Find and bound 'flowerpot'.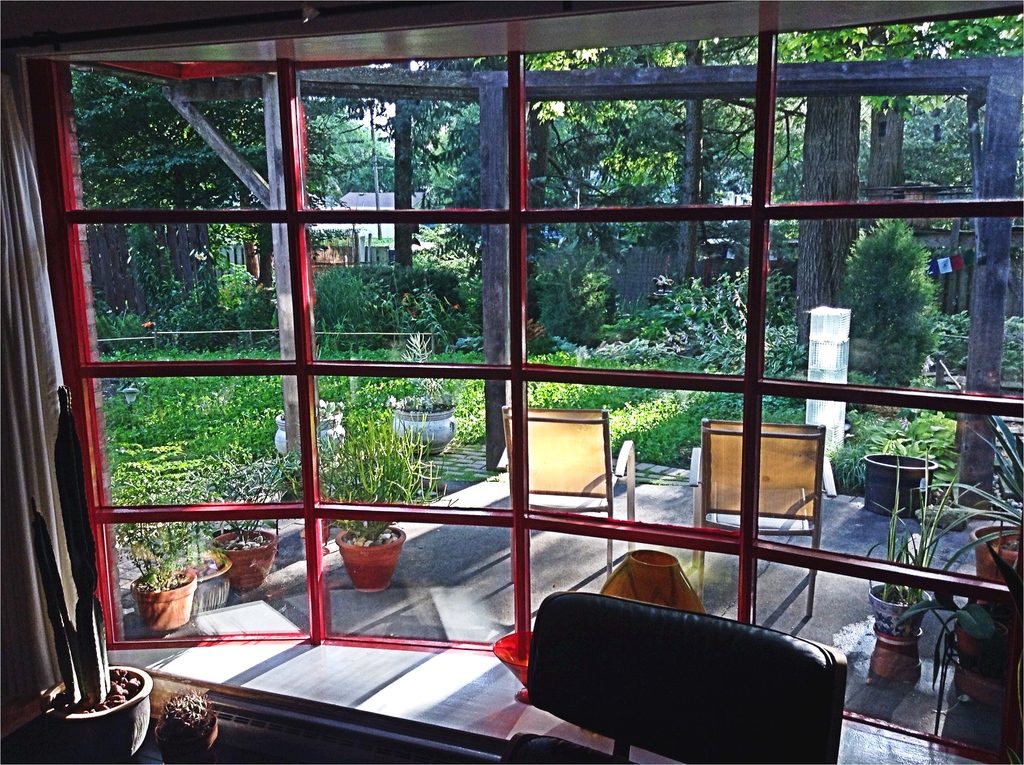
Bound: [28, 667, 141, 755].
